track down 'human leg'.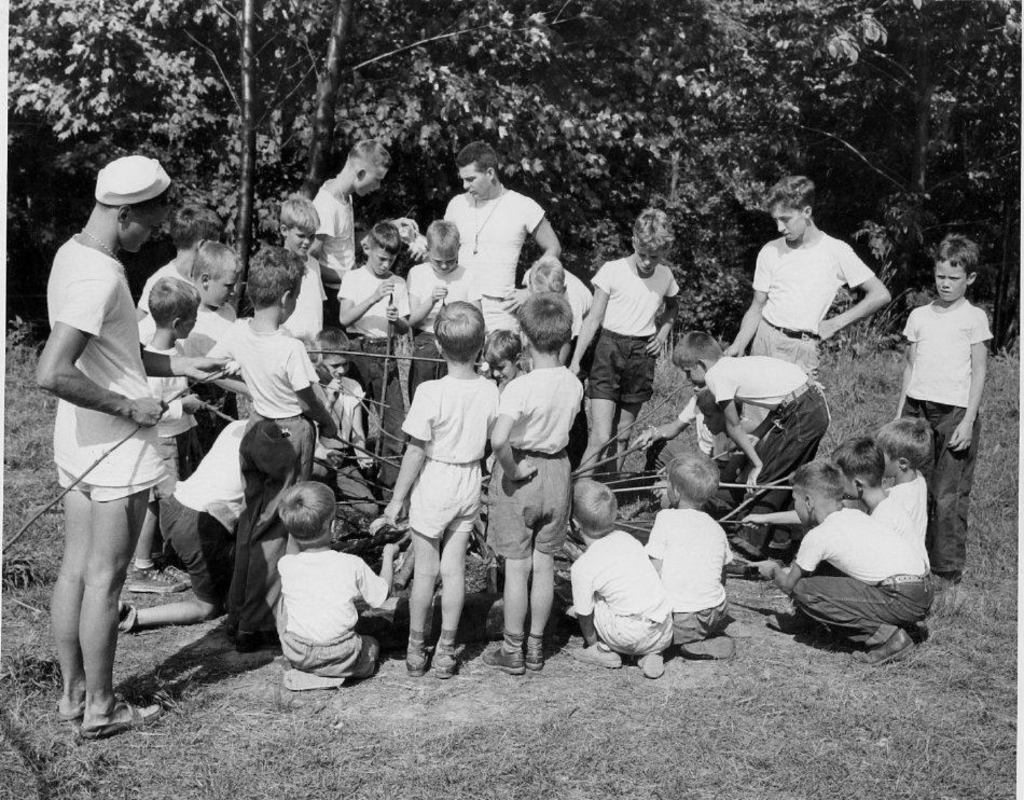
Tracked to select_region(529, 454, 568, 663).
